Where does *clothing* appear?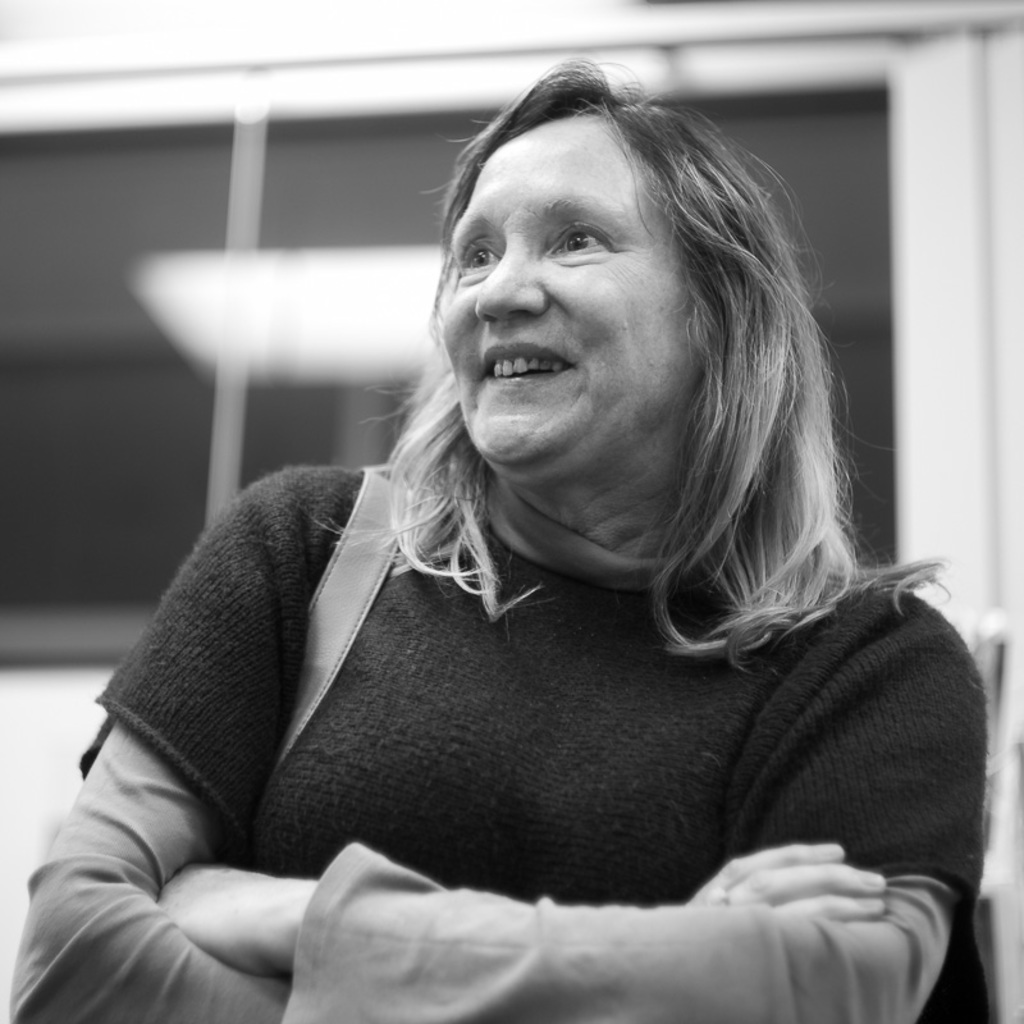
Appears at bbox=[40, 434, 1019, 1007].
